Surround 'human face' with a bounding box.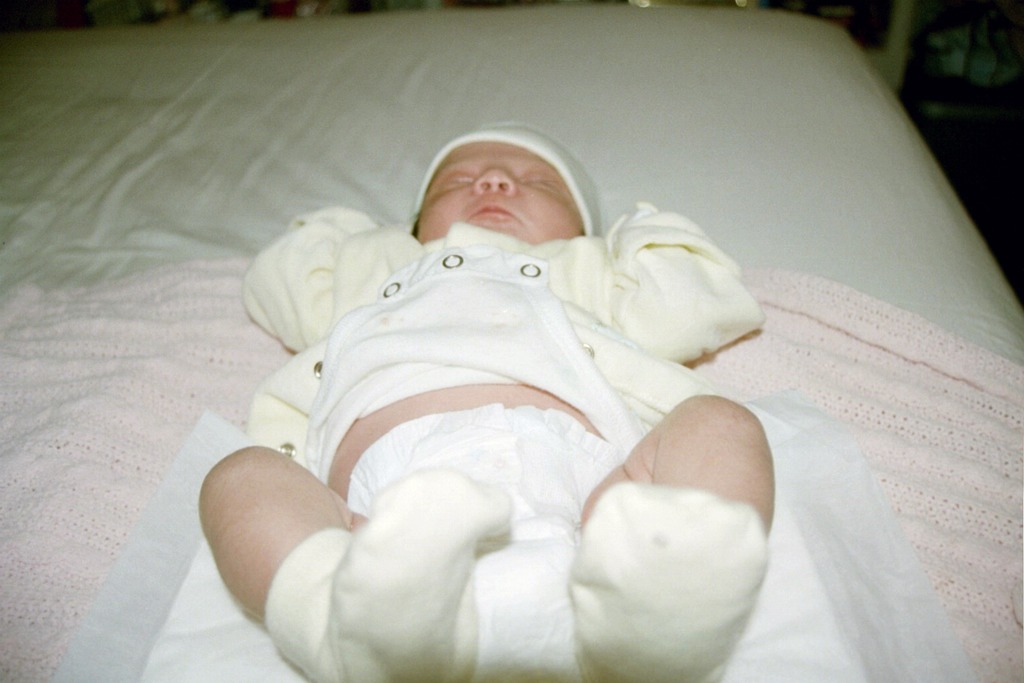
414:136:579:242.
